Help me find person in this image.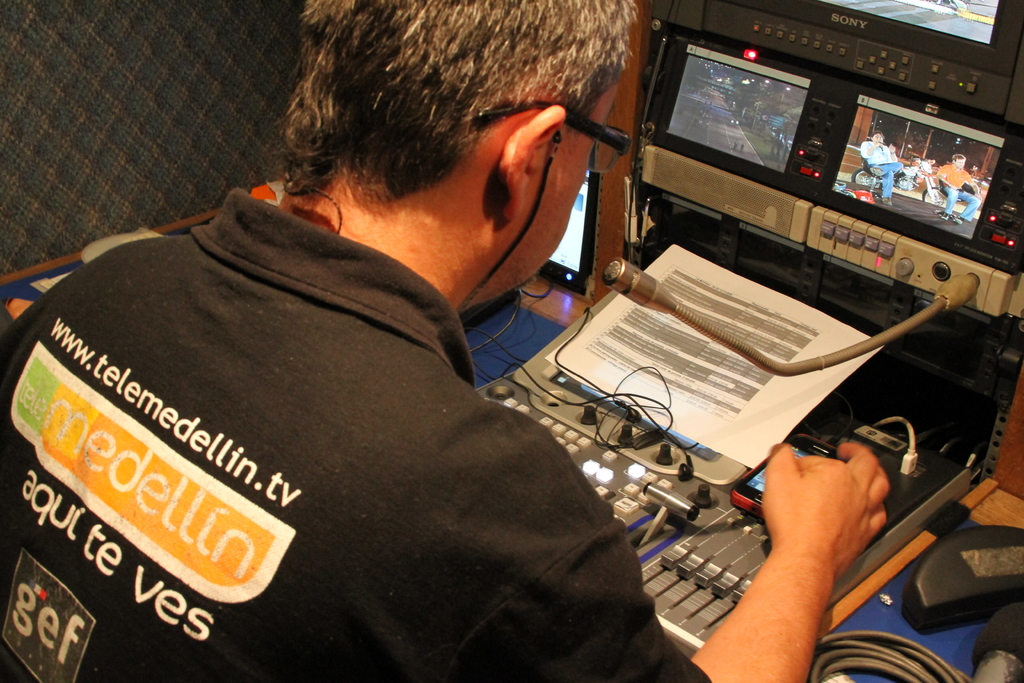
Found it: (x1=935, y1=154, x2=982, y2=225).
